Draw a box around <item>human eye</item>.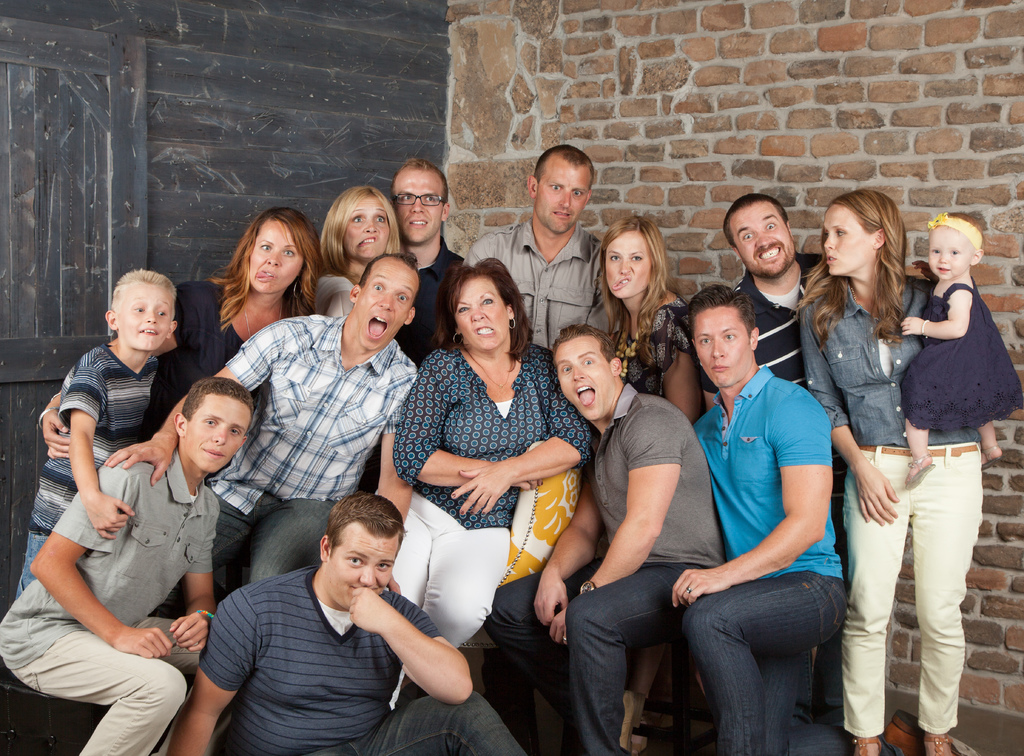
Rect(724, 332, 736, 342).
